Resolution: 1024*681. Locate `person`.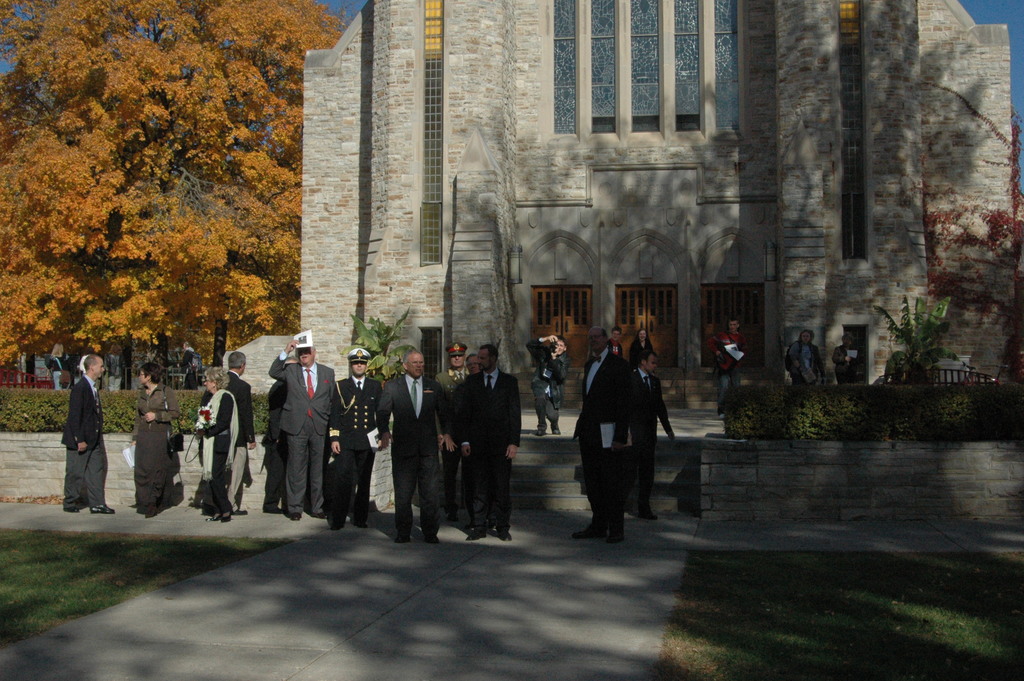
[left=454, top=341, right=522, bottom=539].
